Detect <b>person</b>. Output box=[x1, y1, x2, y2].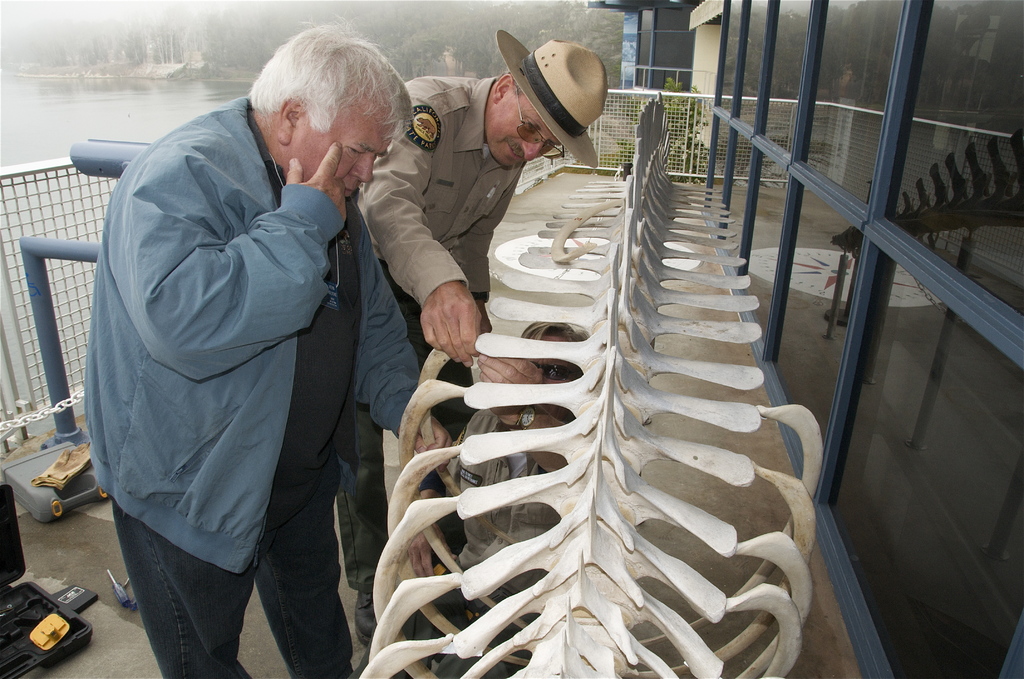
box=[100, 15, 376, 678].
